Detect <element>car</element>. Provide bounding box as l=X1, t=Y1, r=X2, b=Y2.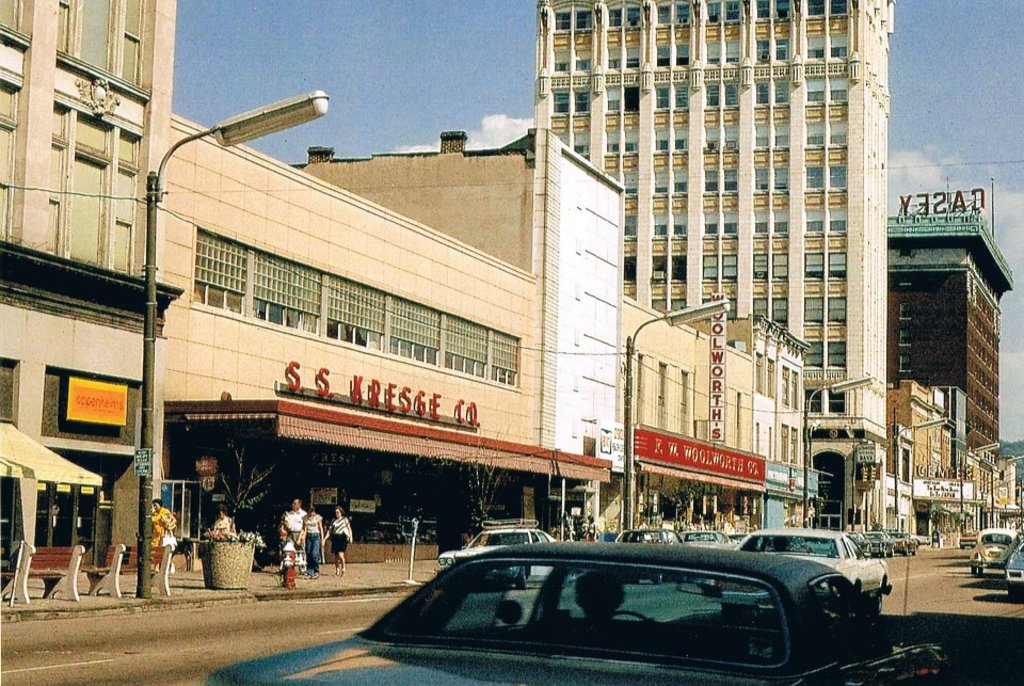
l=681, t=528, r=729, b=546.
